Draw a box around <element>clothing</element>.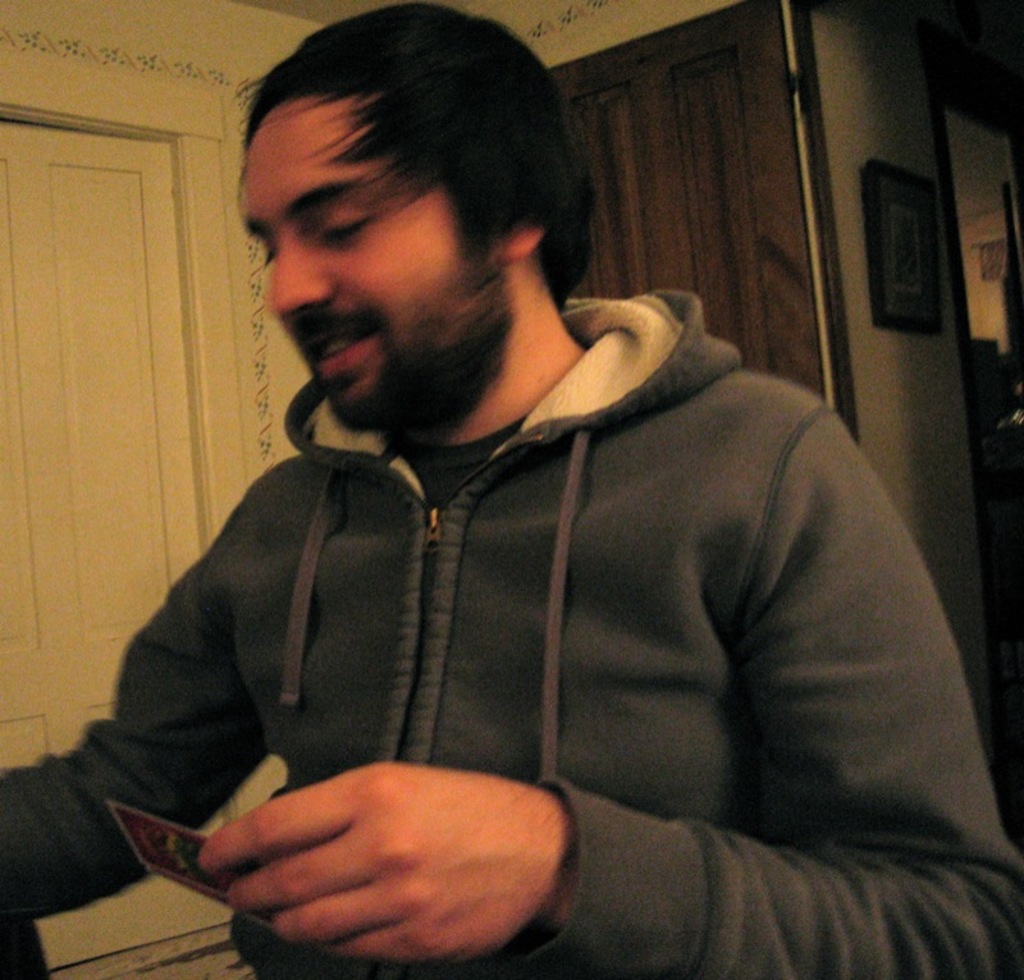
(36, 137, 965, 979).
